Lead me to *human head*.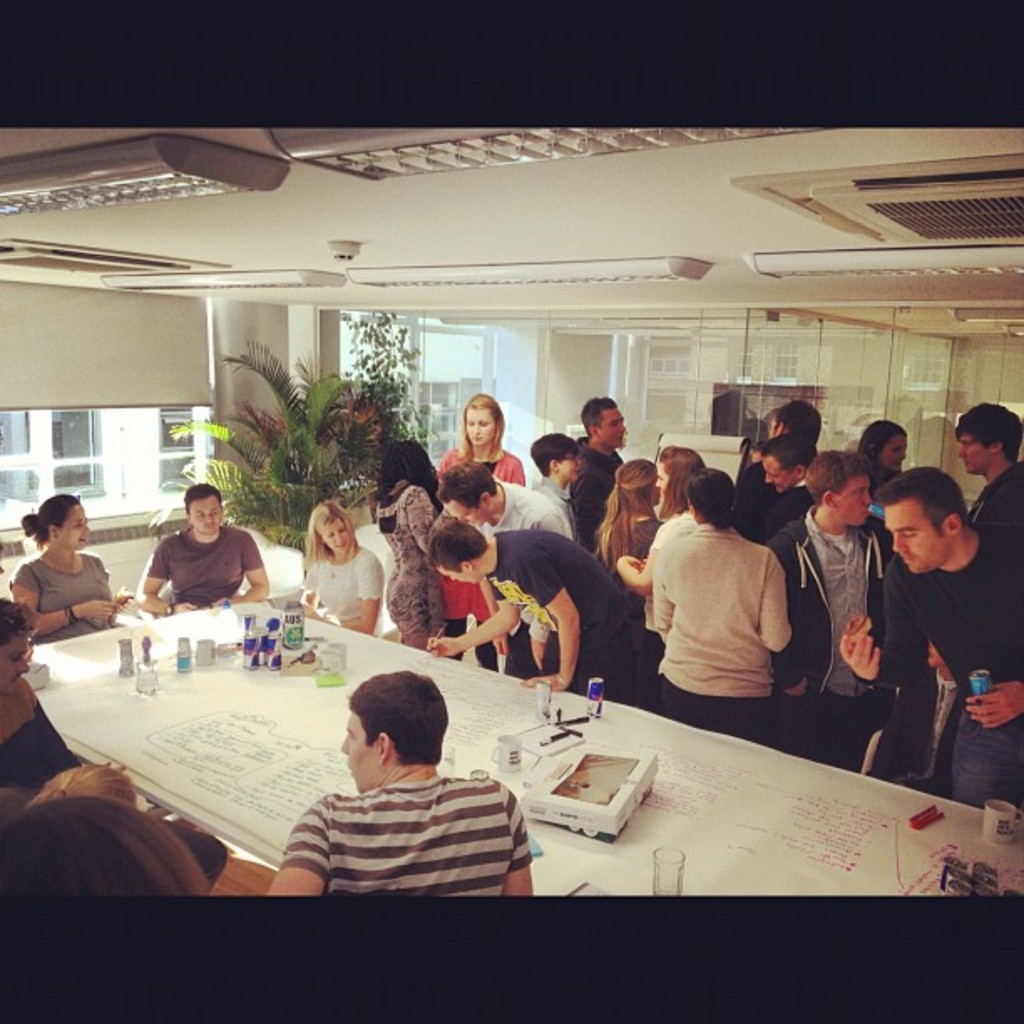
Lead to bbox=(457, 392, 505, 445).
